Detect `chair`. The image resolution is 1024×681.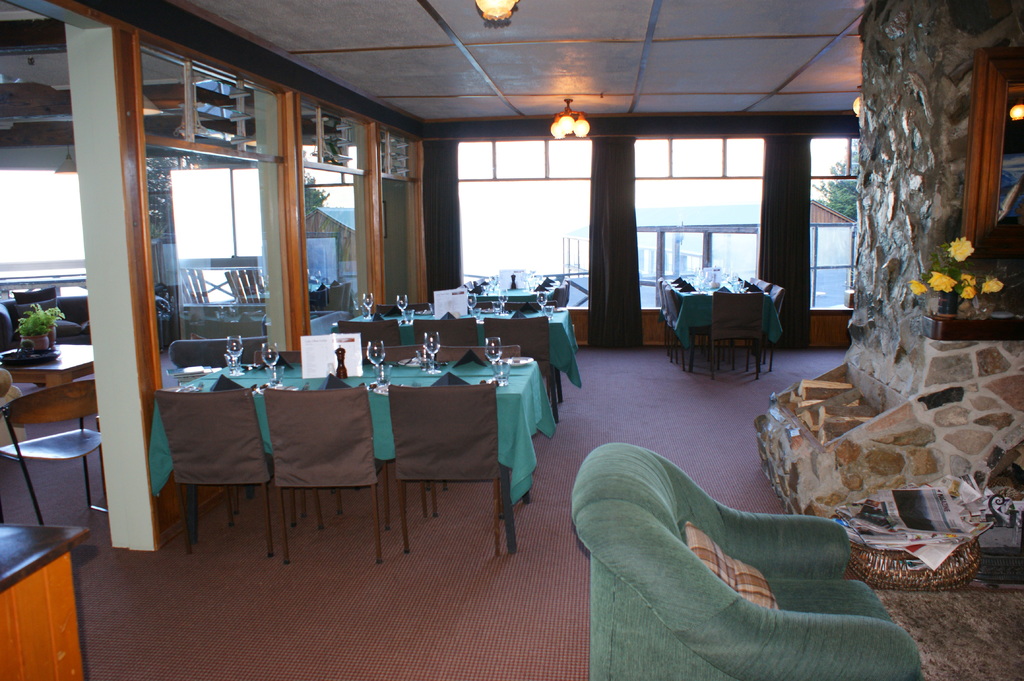
(341,315,404,339).
